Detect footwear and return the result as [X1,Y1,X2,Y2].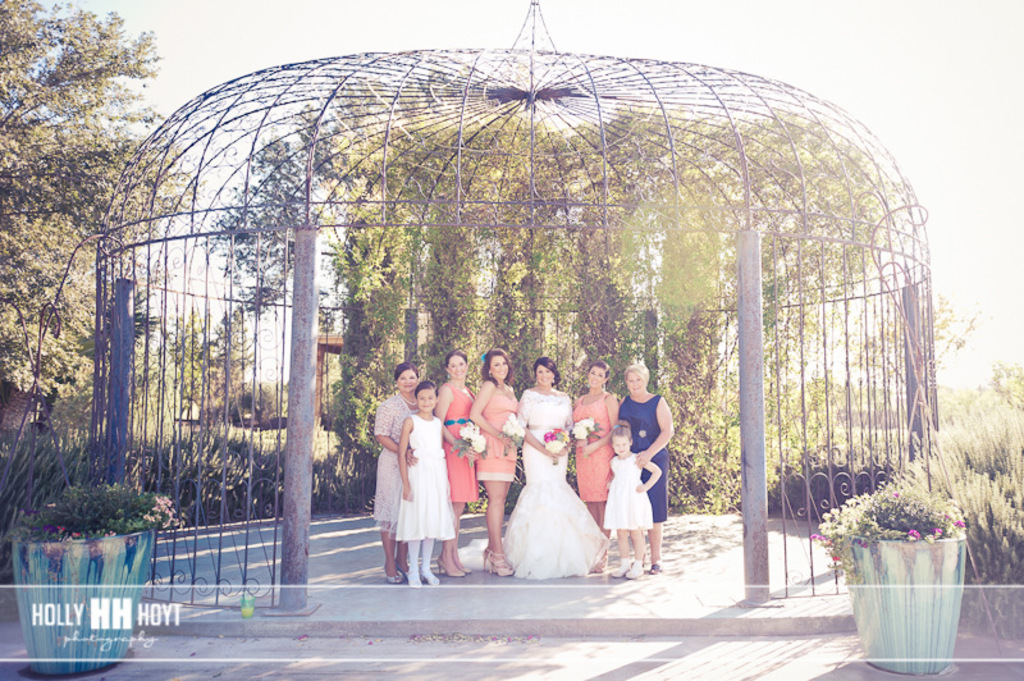
[411,573,422,590].
